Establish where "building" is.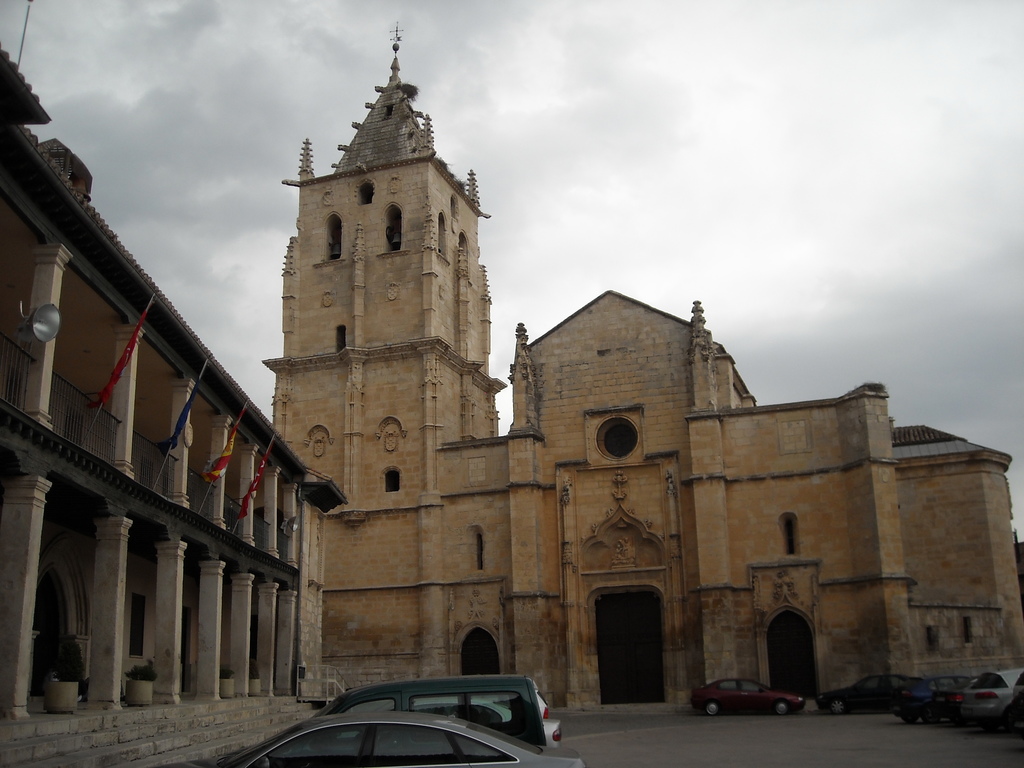
Established at 259 10 1016 716.
